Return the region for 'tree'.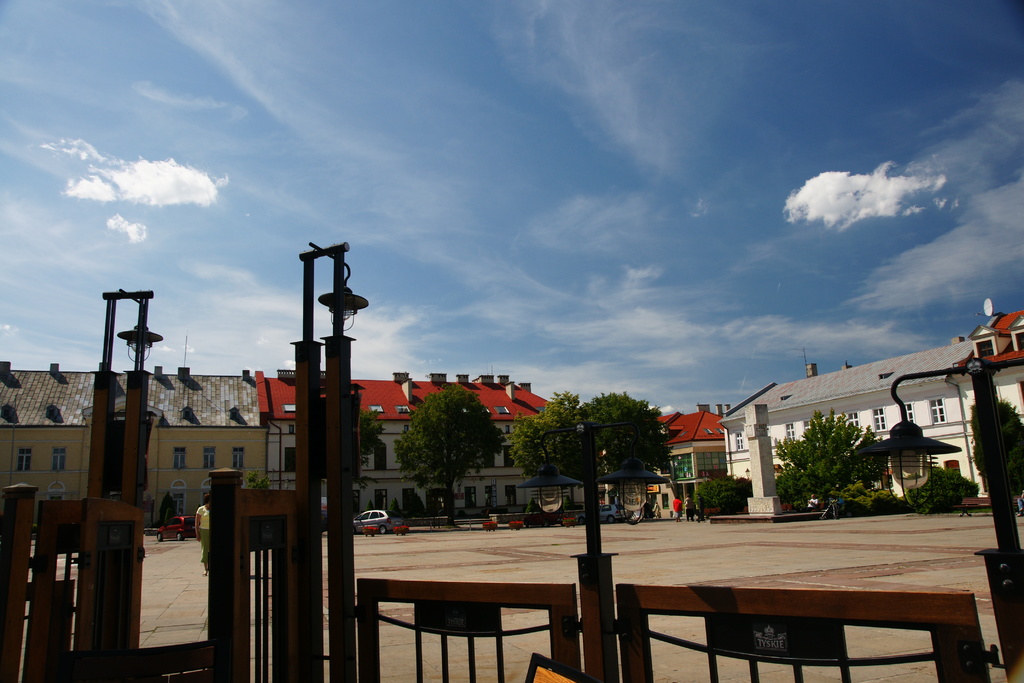
pyautogui.locateOnScreen(791, 432, 902, 508).
